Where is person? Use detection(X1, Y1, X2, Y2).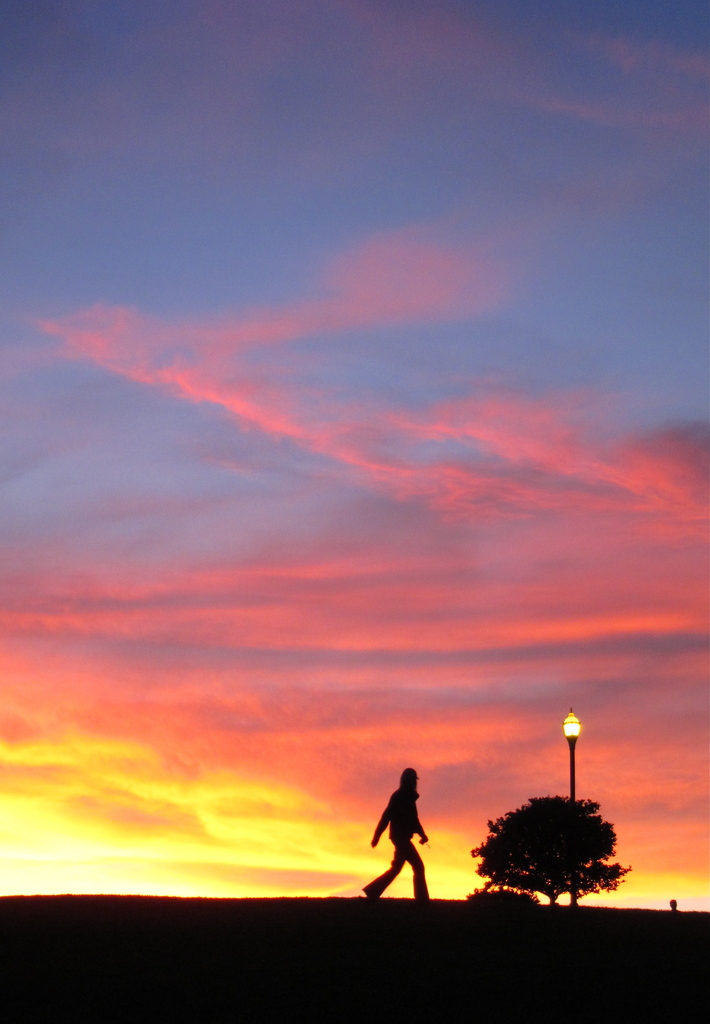
detection(359, 765, 431, 902).
